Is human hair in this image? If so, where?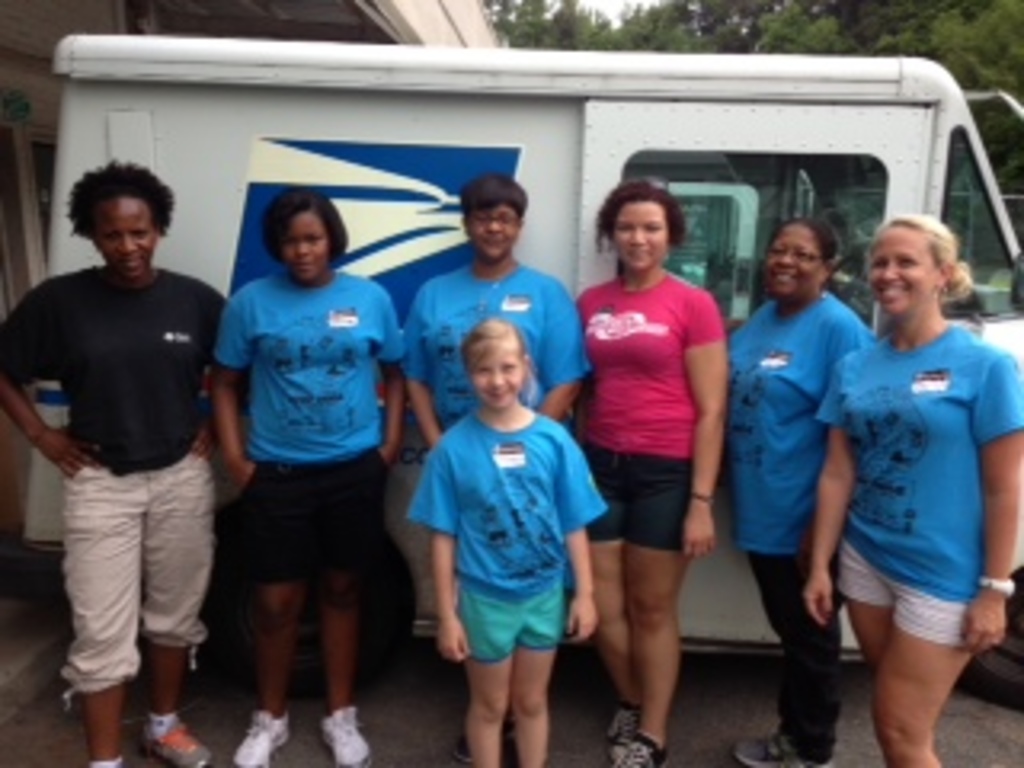
Yes, at [left=602, top=179, right=688, bottom=246].
